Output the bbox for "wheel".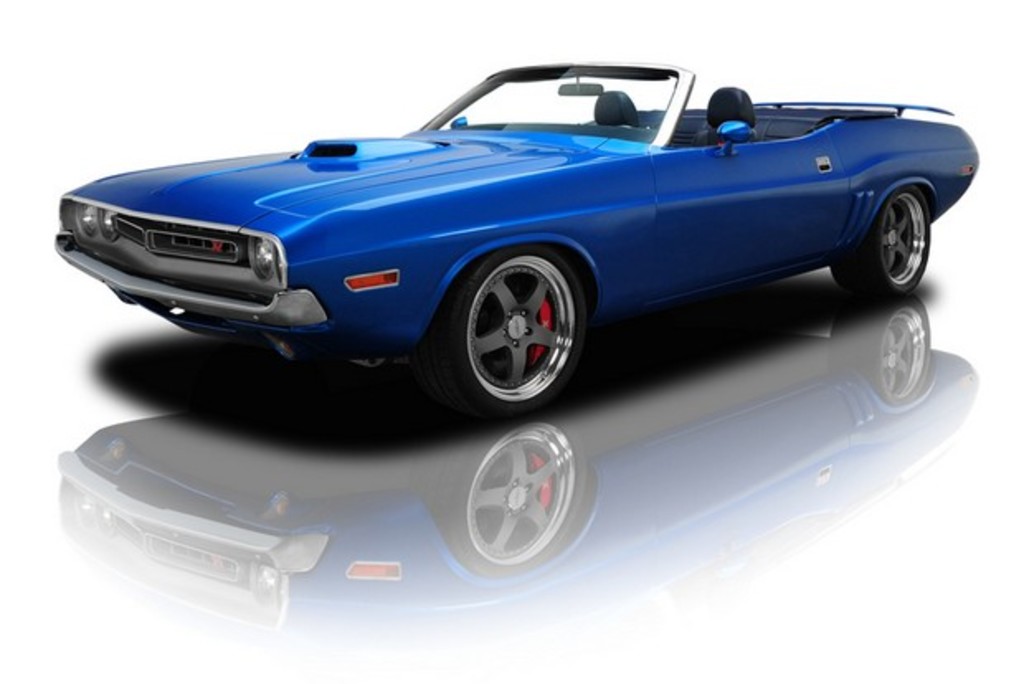
region(438, 241, 581, 405).
